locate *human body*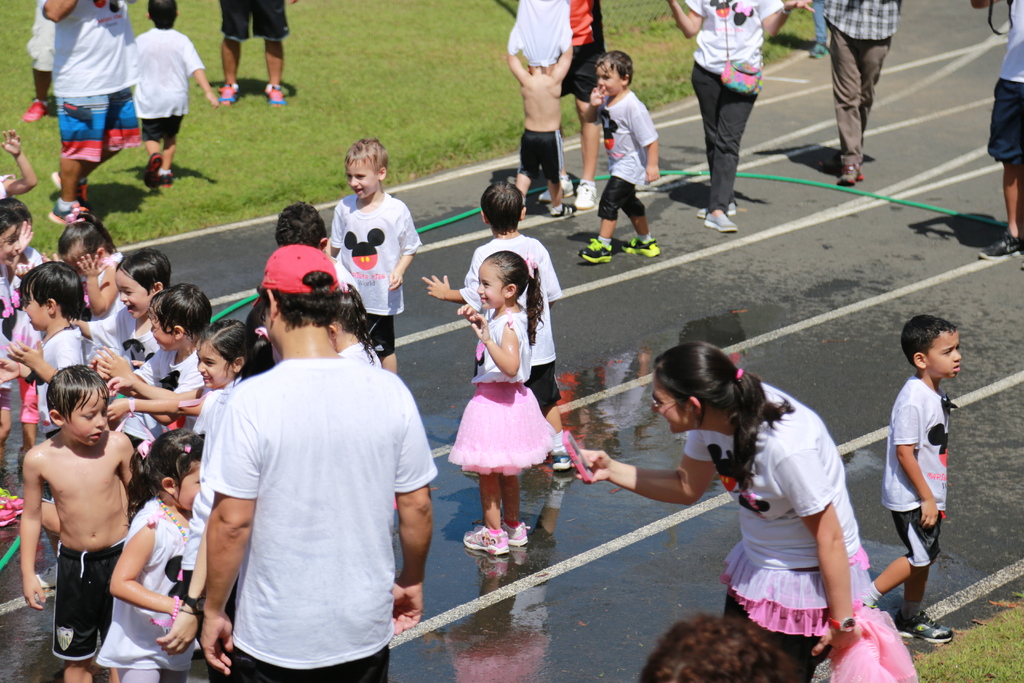
0/203/45/446
